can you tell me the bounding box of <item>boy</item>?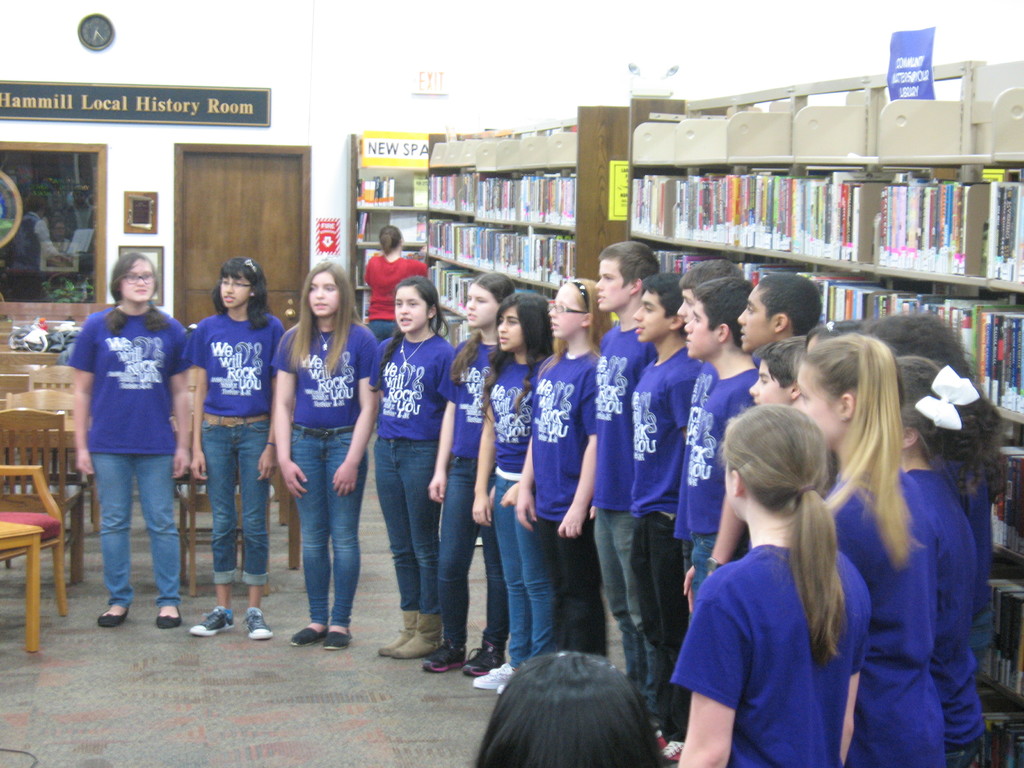
x1=675 y1=257 x2=744 y2=542.
